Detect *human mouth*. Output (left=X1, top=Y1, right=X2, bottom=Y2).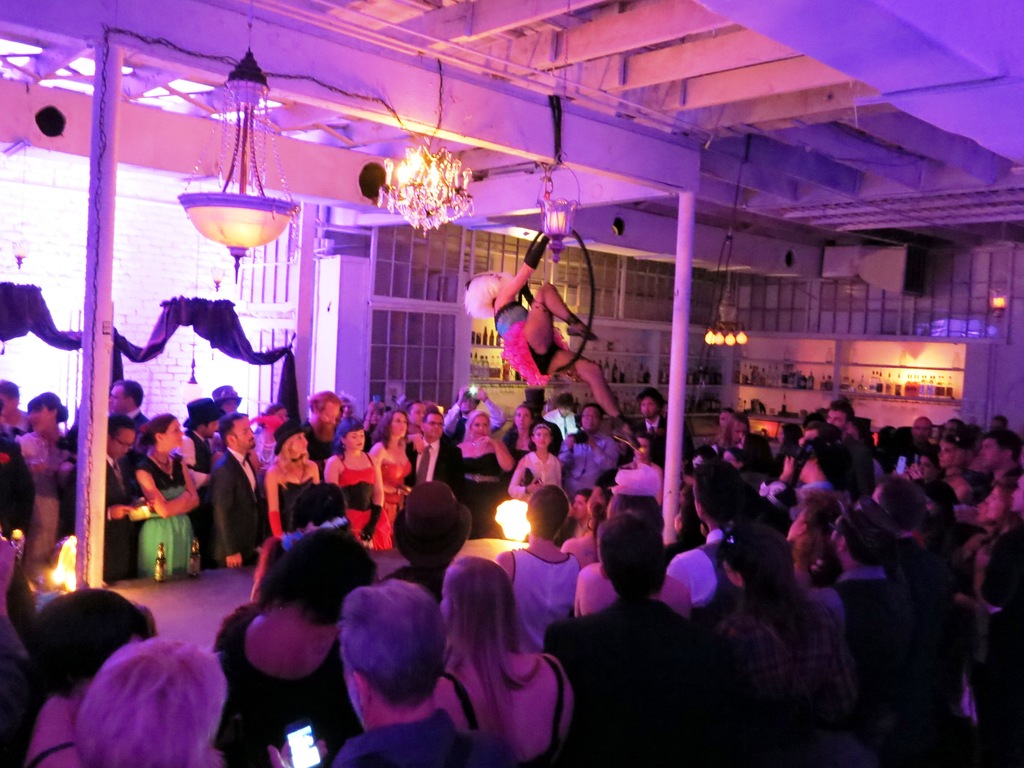
(left=175, top=437, right=186, bottom=444).
